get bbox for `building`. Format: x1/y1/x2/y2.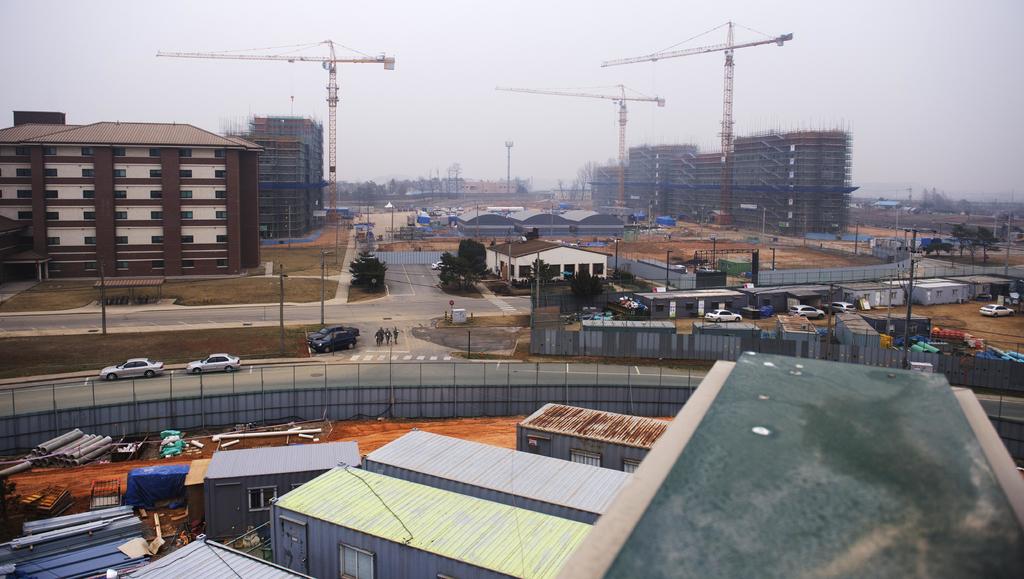
257/132/312/234.
